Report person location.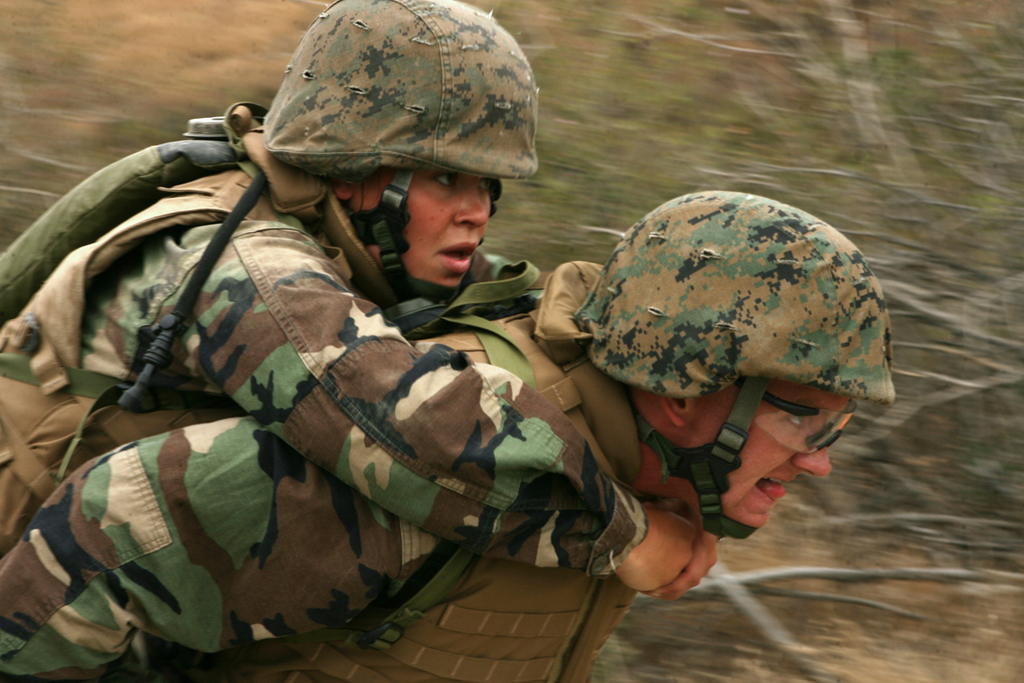
Report: (0, 207, 921, 682).
